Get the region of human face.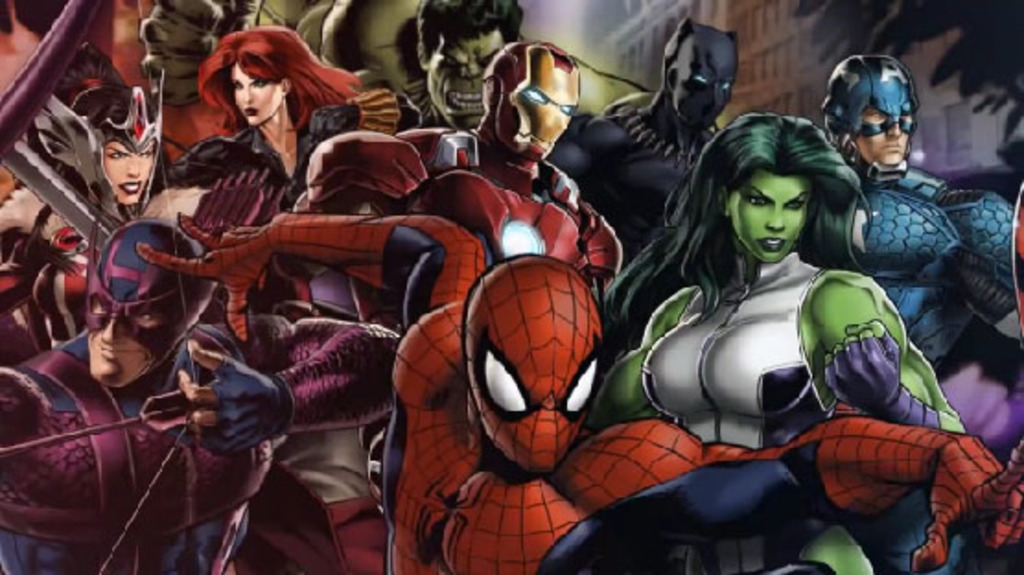
(left=232, top=66, right=284, bottom=127).
